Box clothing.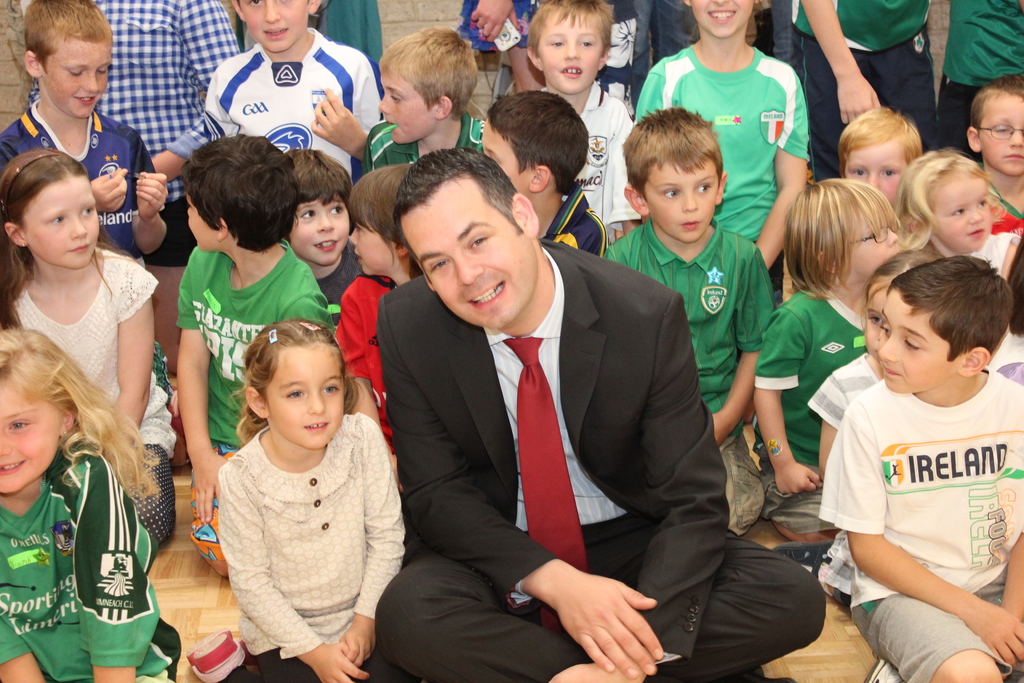
left=762, top=278, right=865, bottom=530.
